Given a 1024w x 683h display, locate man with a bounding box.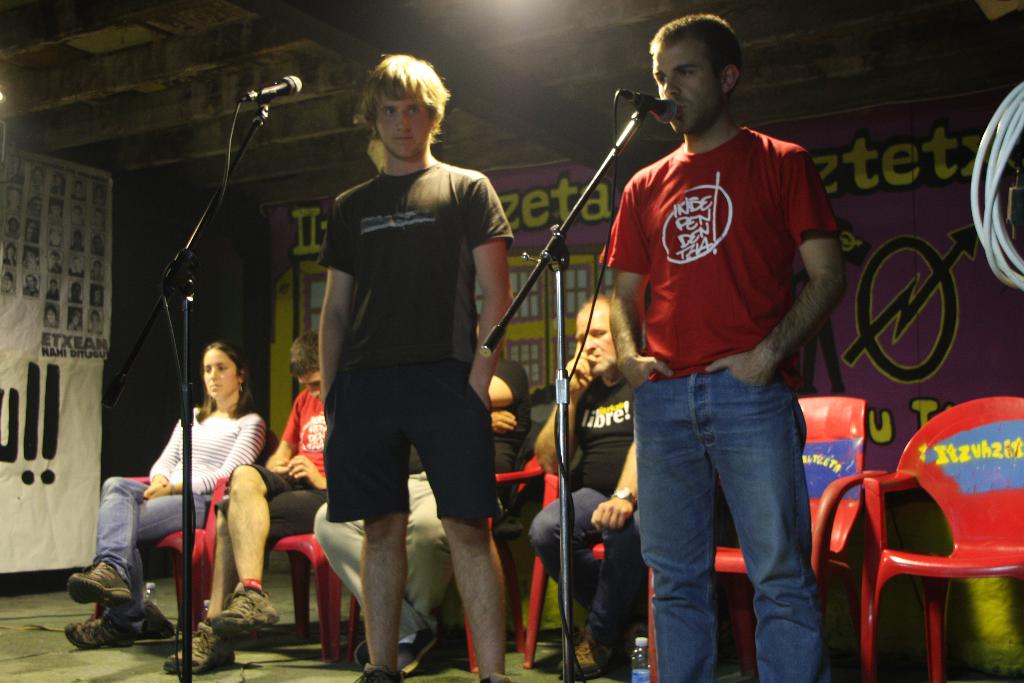
Located: [321,52,519,682].
